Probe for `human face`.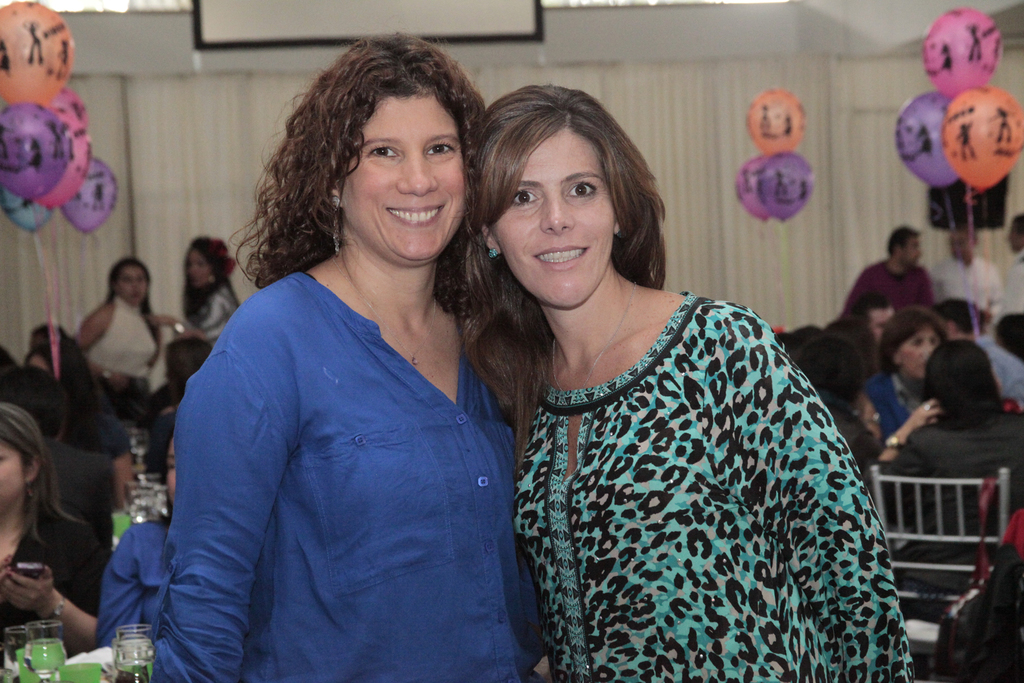
Probe result: <box>490,128,620,311</box>.
